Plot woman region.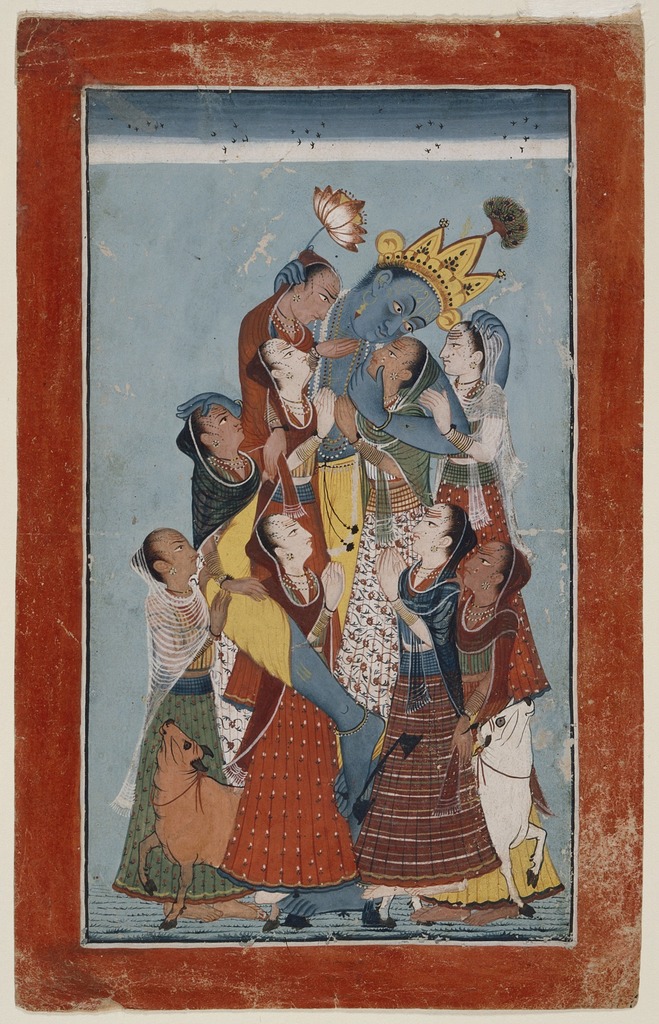
Plotted at box=[321, 323, 460, 721].
